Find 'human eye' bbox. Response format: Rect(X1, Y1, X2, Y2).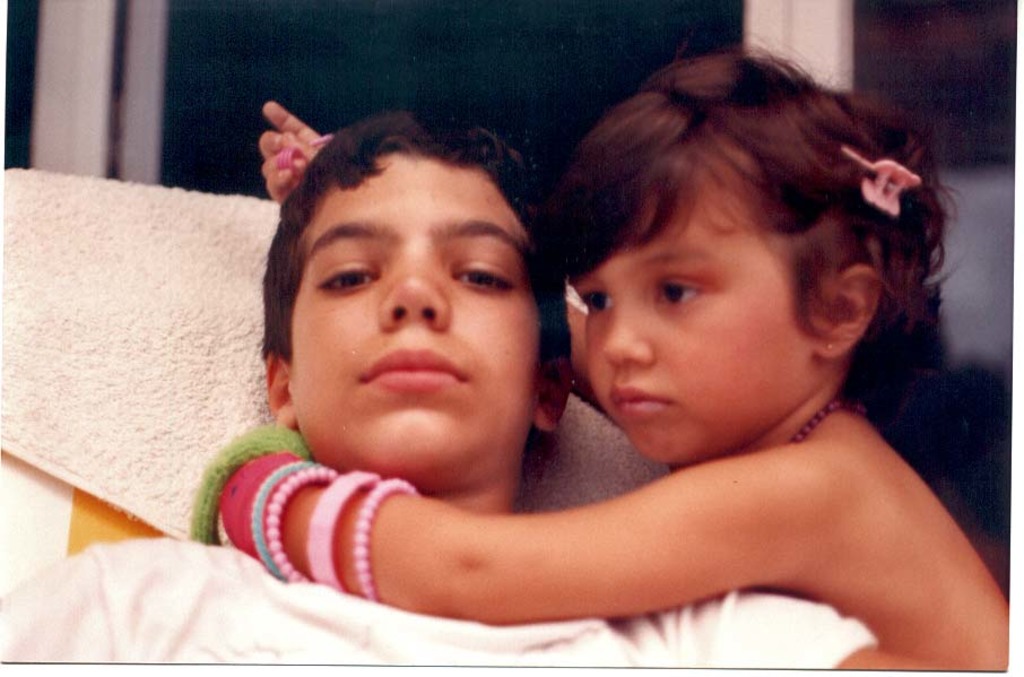
Rect(584, 290, 616, 321).
